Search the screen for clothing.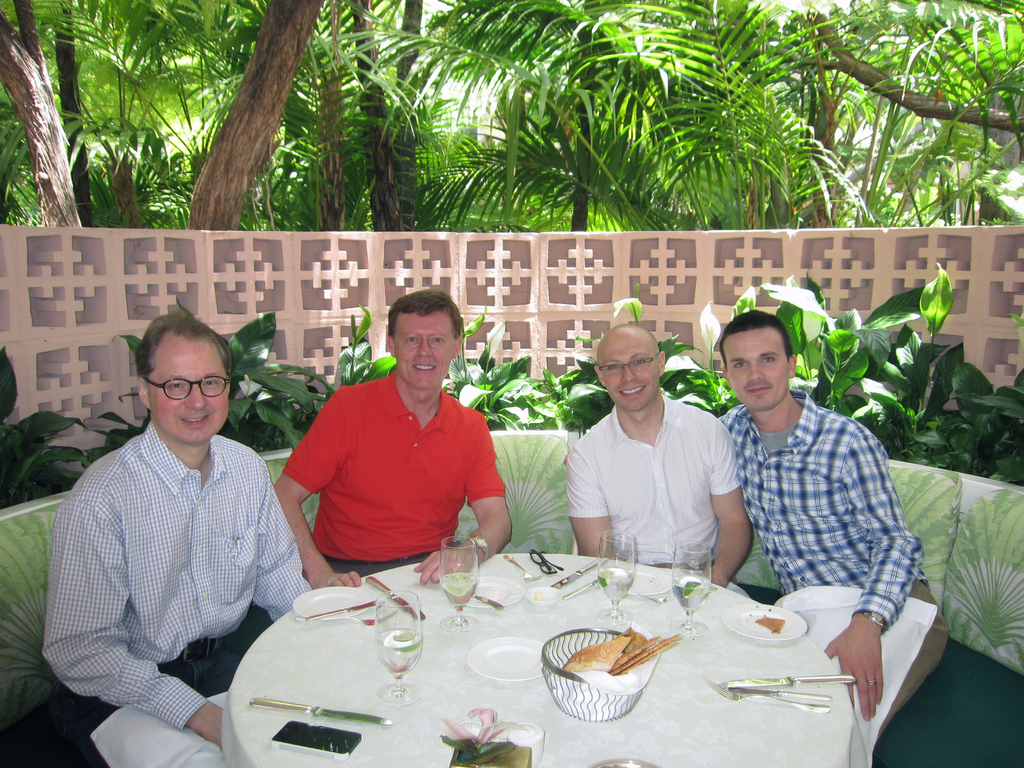
Found at [291, 367, 493, 598].
